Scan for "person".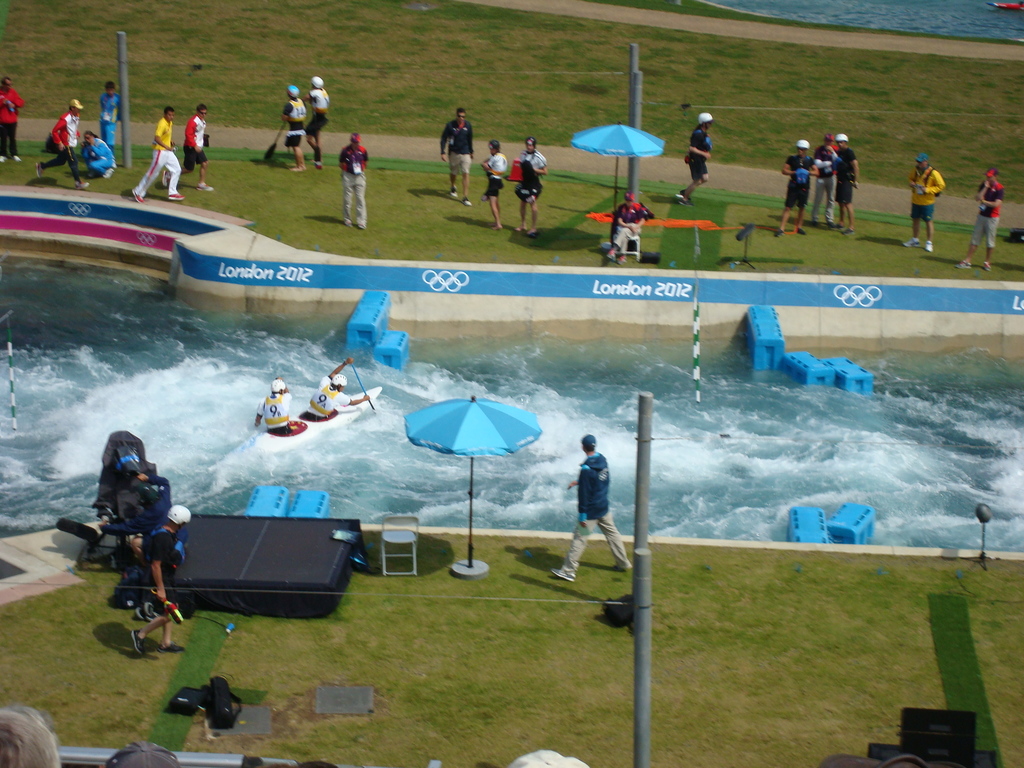
Scan result: 0 77 29 161.
